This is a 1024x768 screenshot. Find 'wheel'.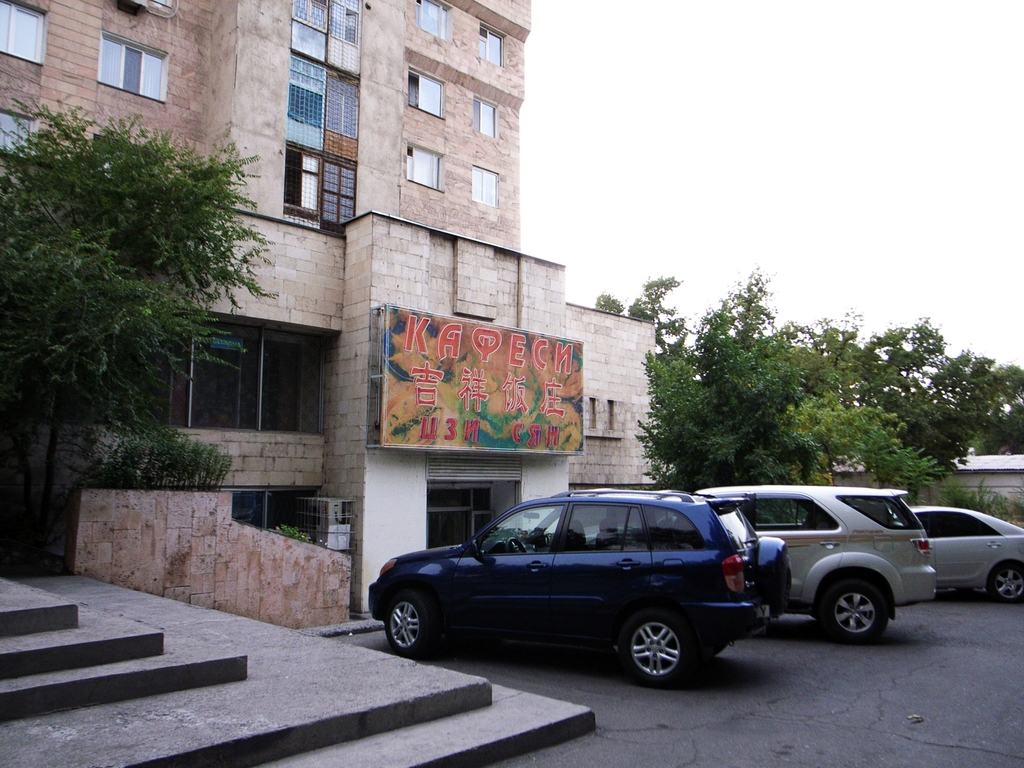
Bounding box: BBox(612, 625, 708, 695).
